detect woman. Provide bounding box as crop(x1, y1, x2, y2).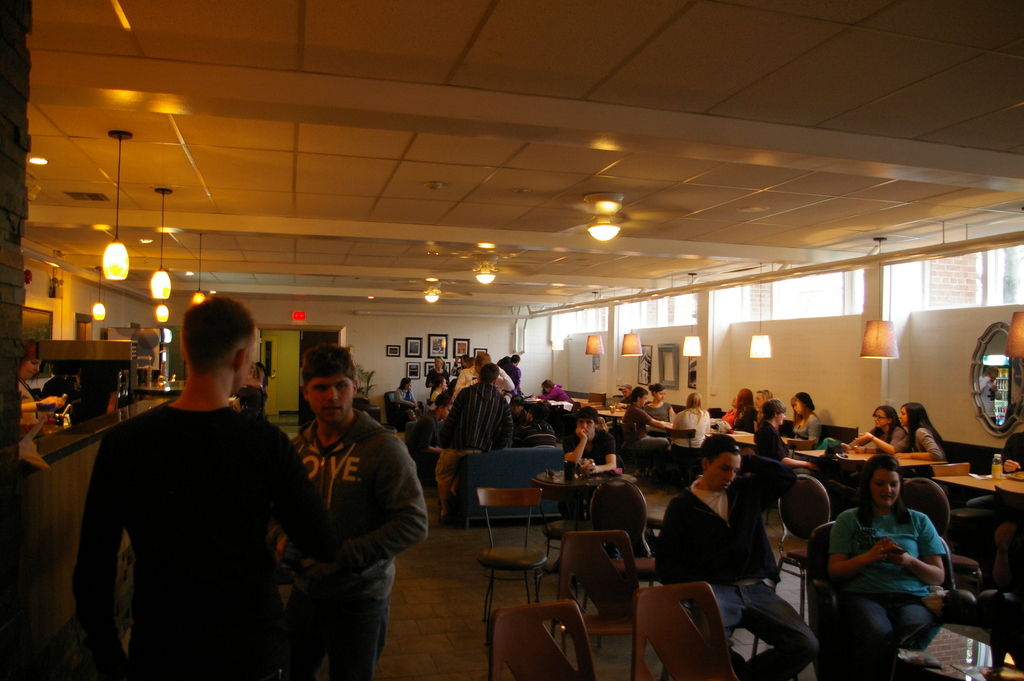
crop(644, 382, 675, 425).
